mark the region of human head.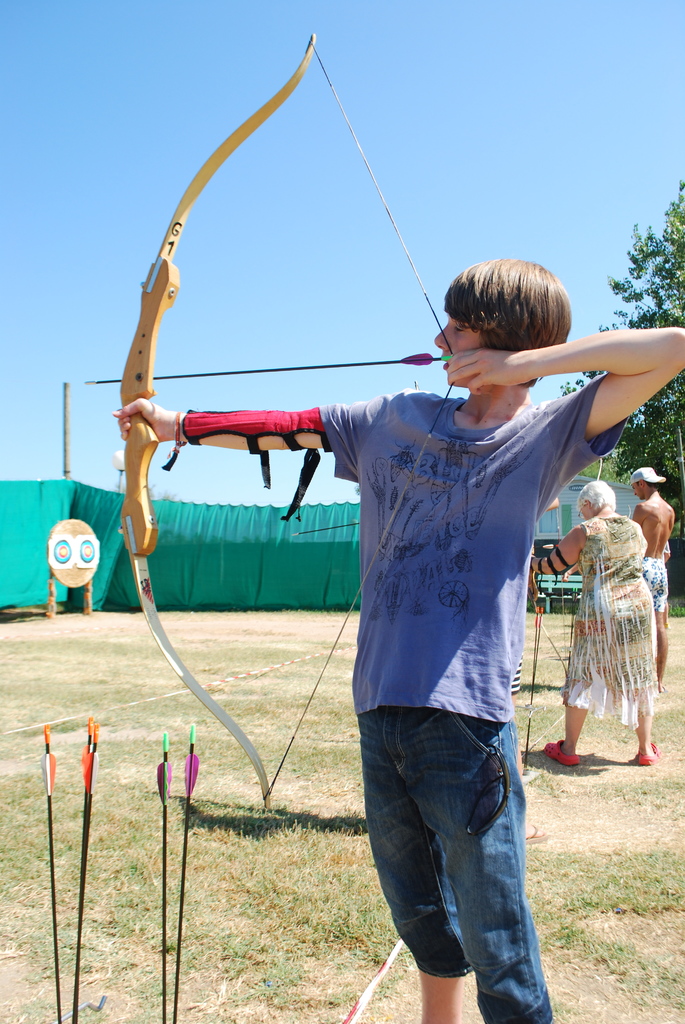
Region: locate(436, 244, 589, 397).
